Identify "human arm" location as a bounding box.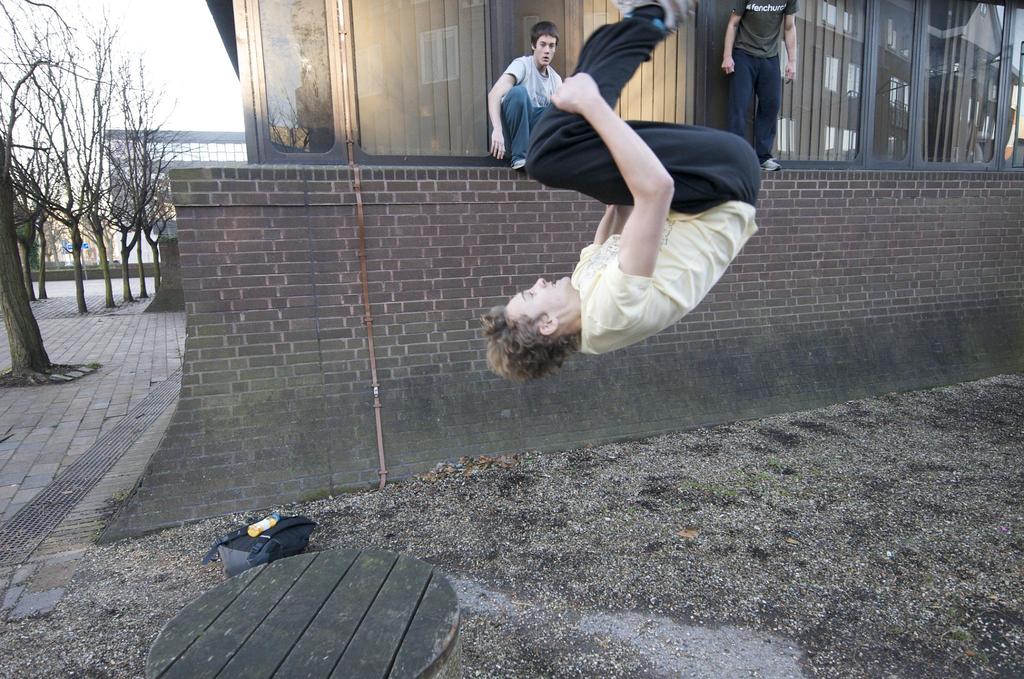
<box>781,0,799,87</box>.
